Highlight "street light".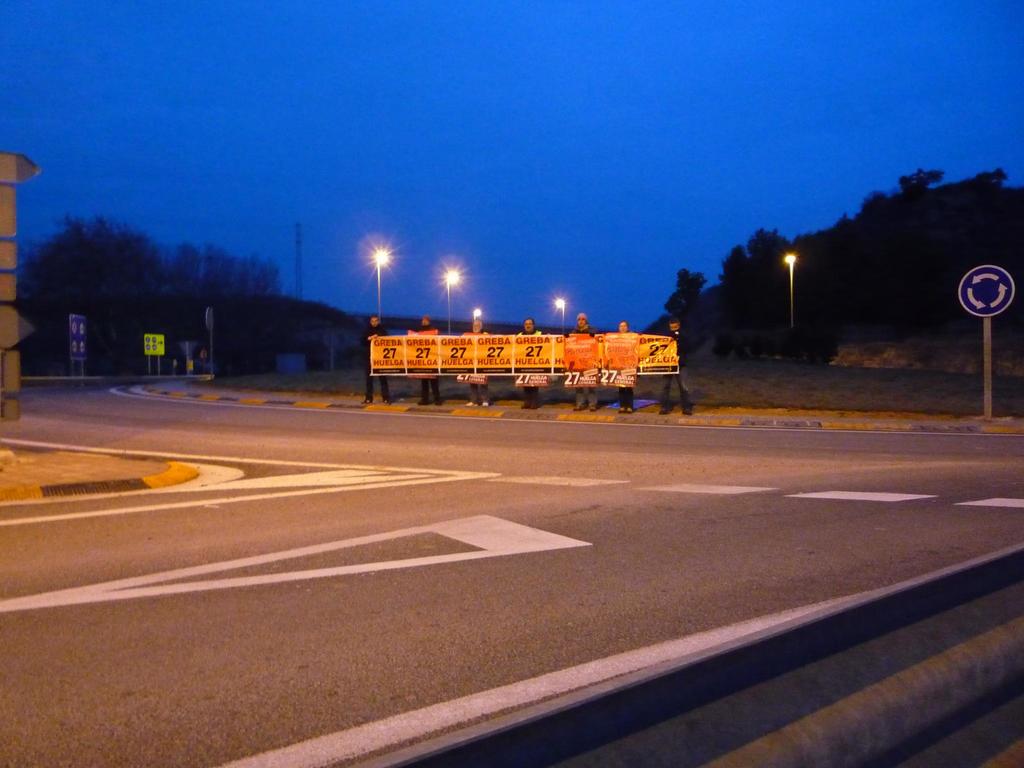
Highlighted region: box=[554, 300, 568, 337].
